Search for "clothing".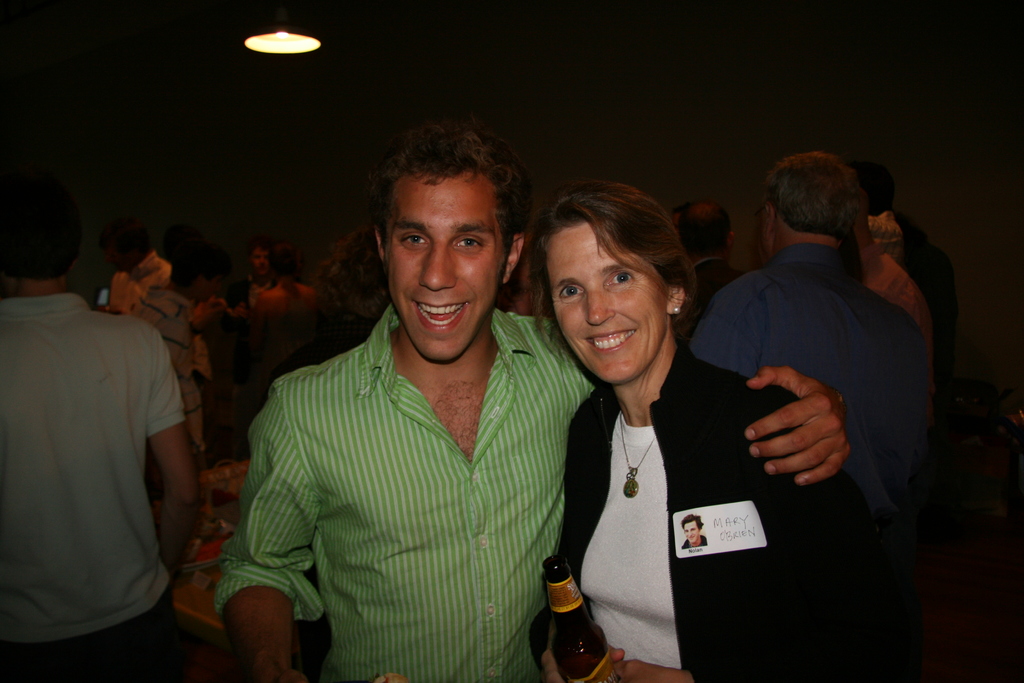
Found at 859/236/925/320.
